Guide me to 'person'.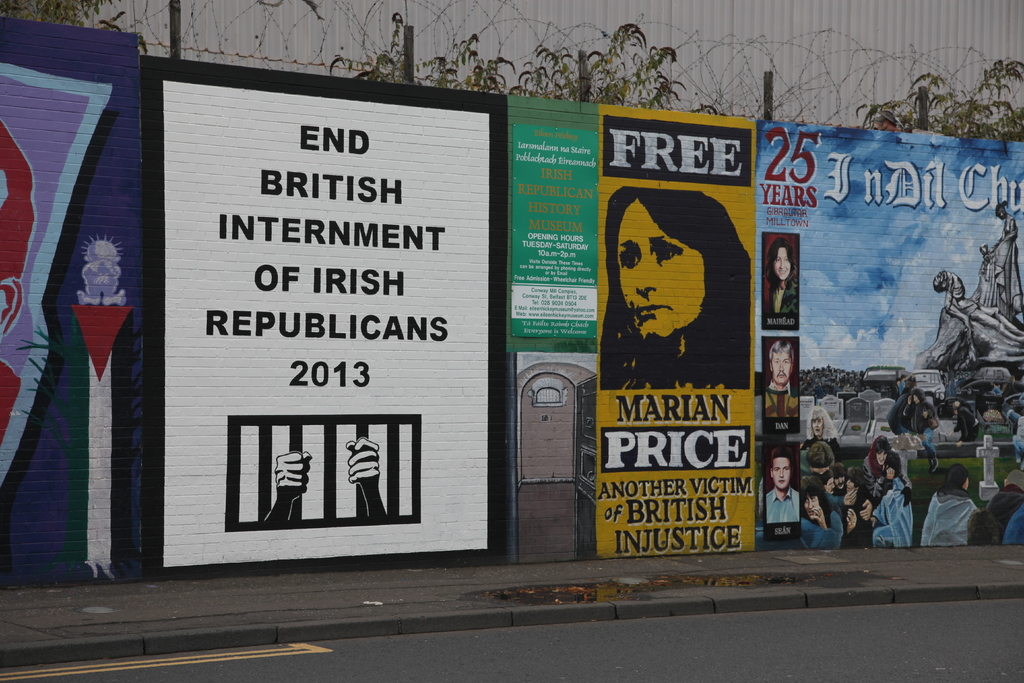
Guidance: bbox=[948, 393, 977, 442].
